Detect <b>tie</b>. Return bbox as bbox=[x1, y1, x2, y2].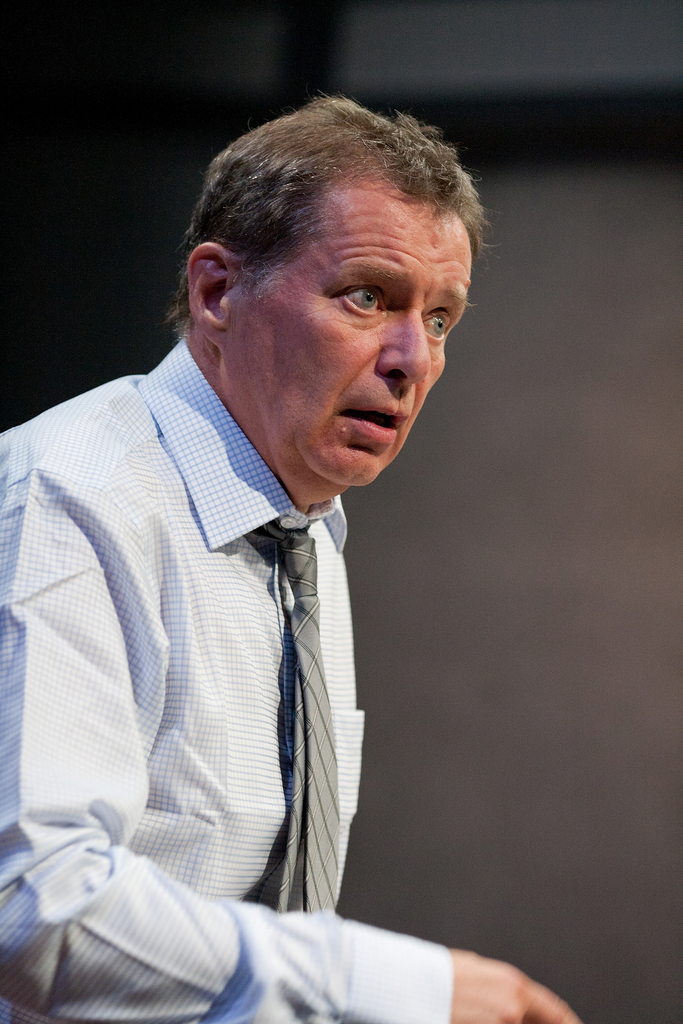
bbox=[254, 516, 343, 916].
